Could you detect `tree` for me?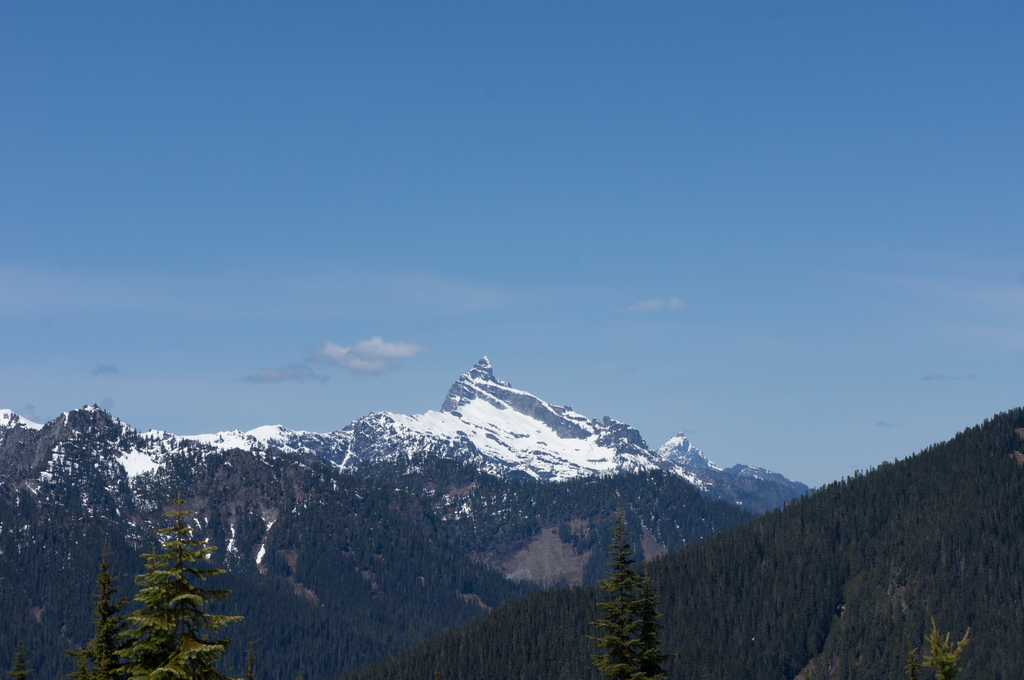
Detection result: pyautogui.locateOnScreen(65, 547, 125, 679).
